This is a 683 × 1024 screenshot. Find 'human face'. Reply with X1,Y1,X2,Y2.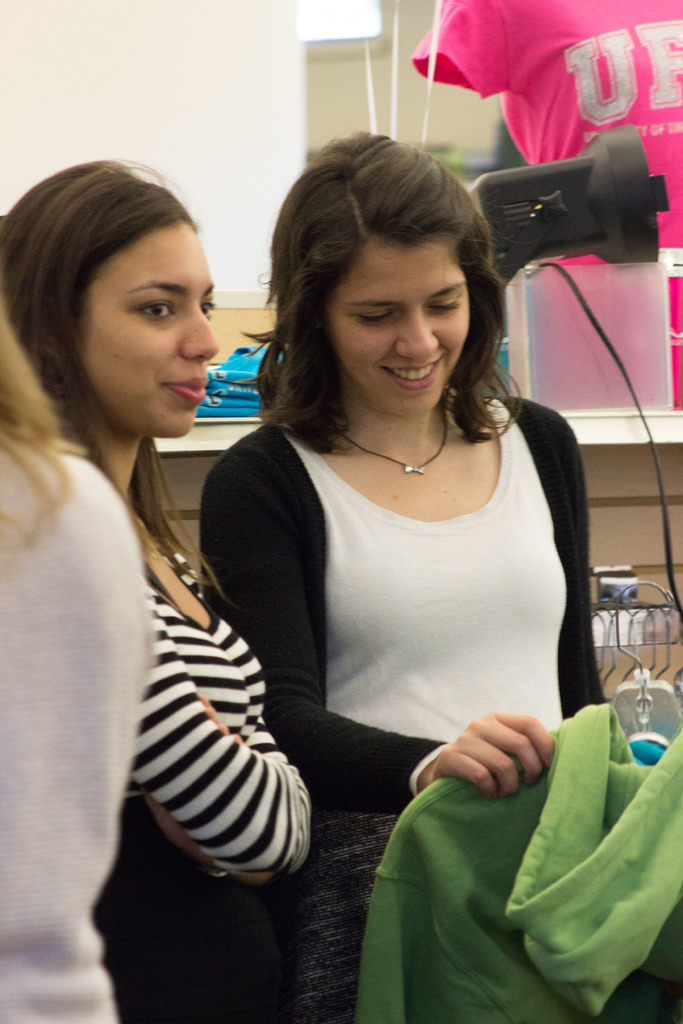
327,241,470,410.
